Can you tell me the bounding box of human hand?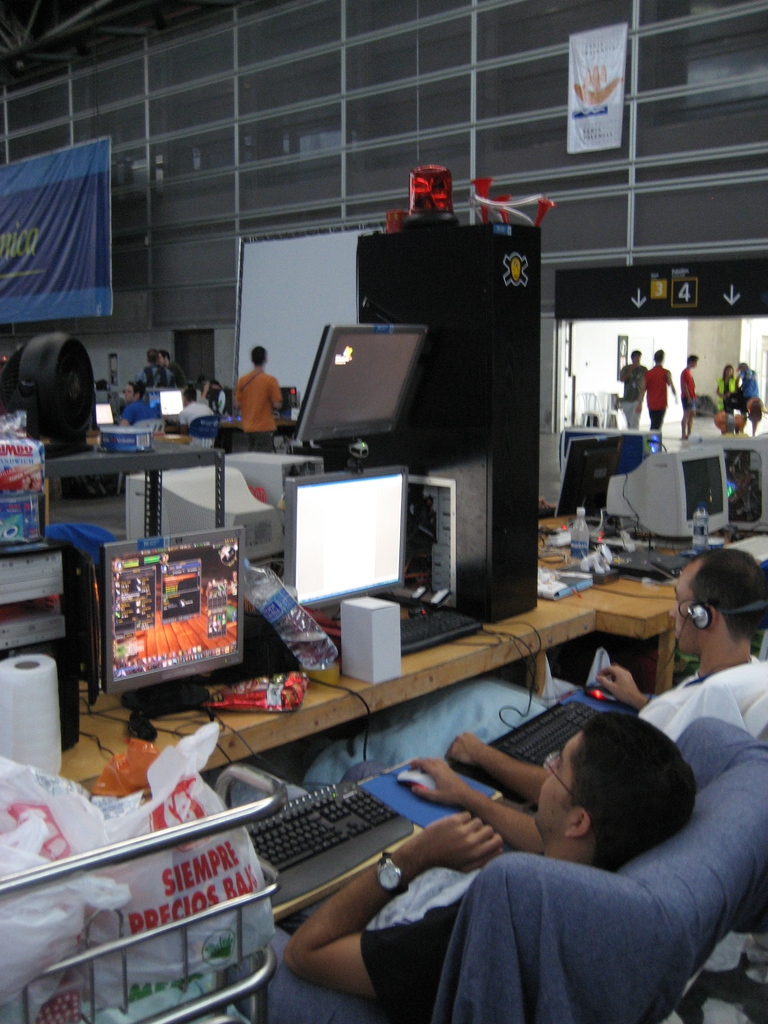
(x1=672, y1=392, x2=679, y2=406).
